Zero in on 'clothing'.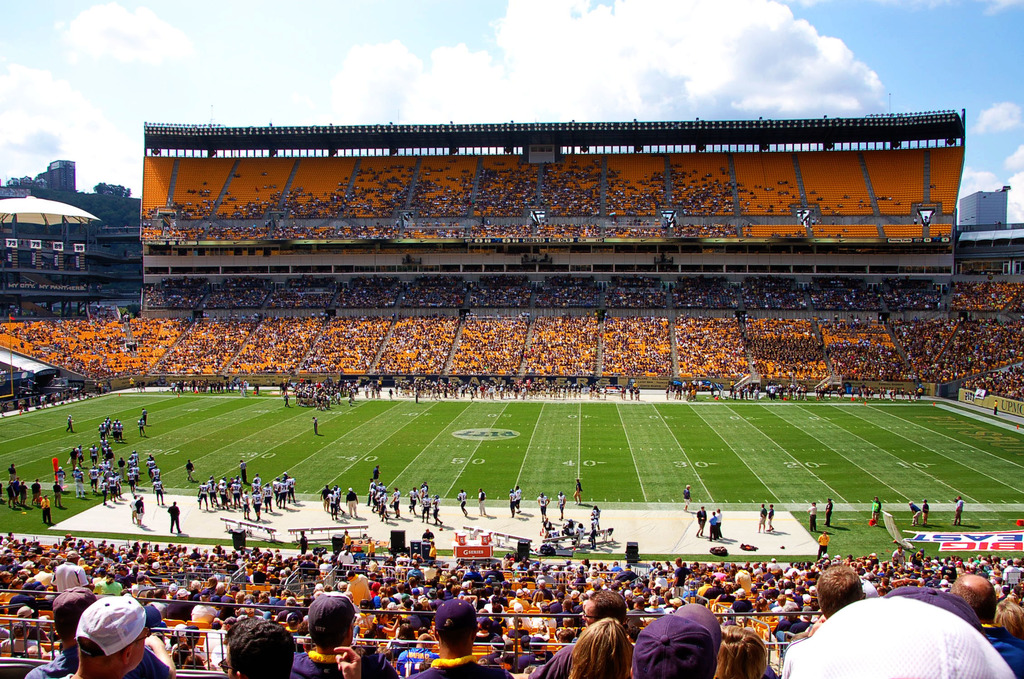
Zeroed in: rect(236, 464, 248, 472).
